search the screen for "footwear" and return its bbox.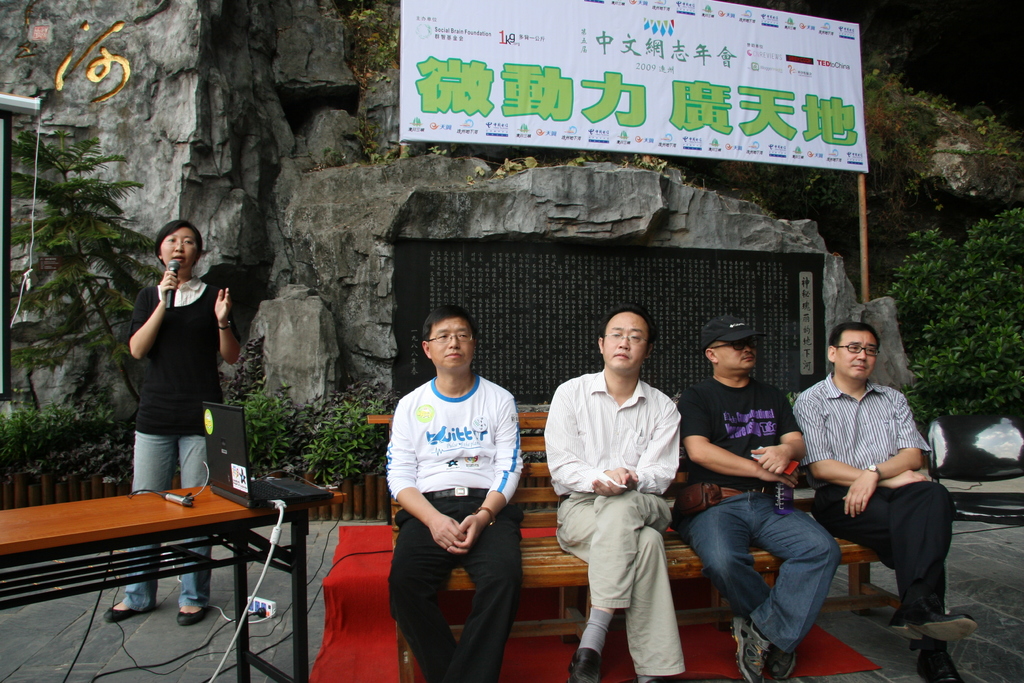
Found: bbox=(569, 642, 603, 682).
